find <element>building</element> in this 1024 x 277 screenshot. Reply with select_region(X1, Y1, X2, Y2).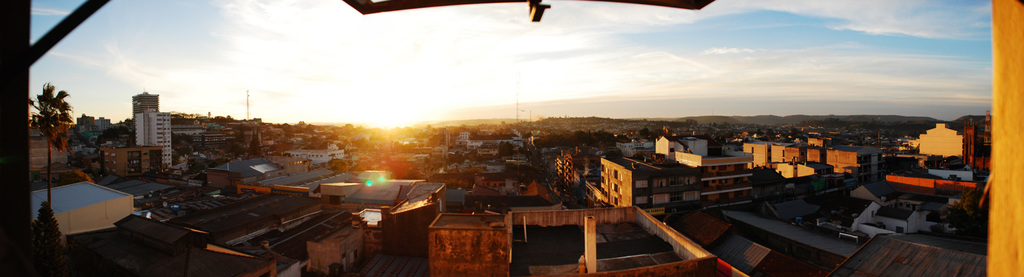
select_region(133, 90, 157, 116).
